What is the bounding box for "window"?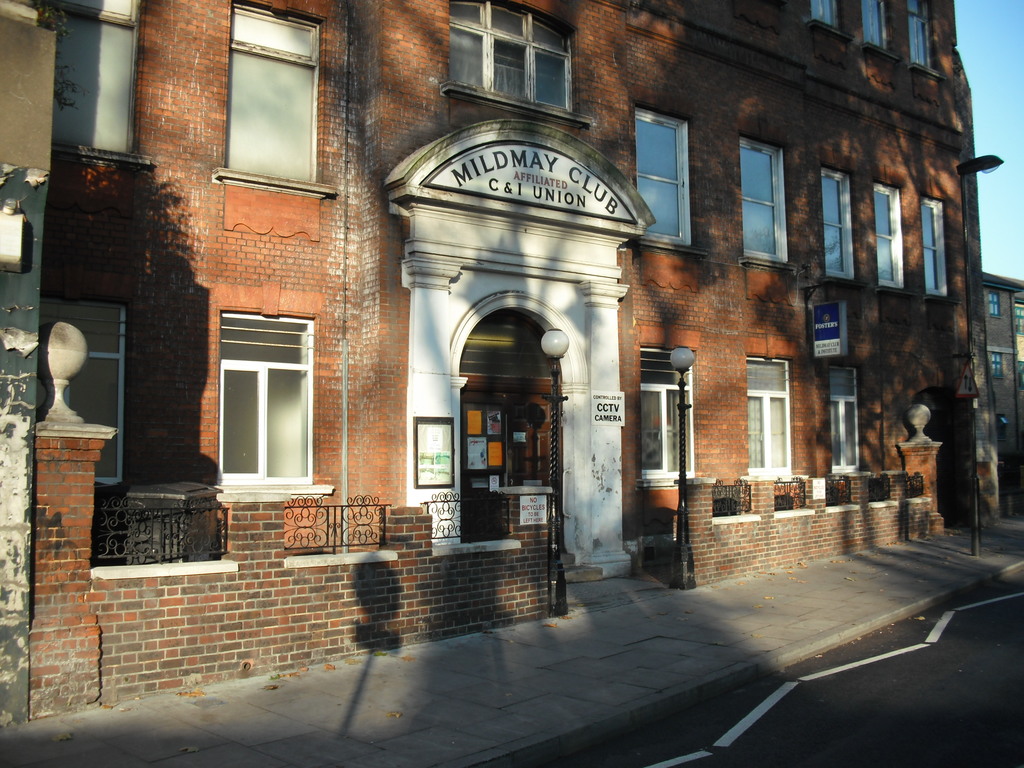
select_region(916, 197, 949, 299).
